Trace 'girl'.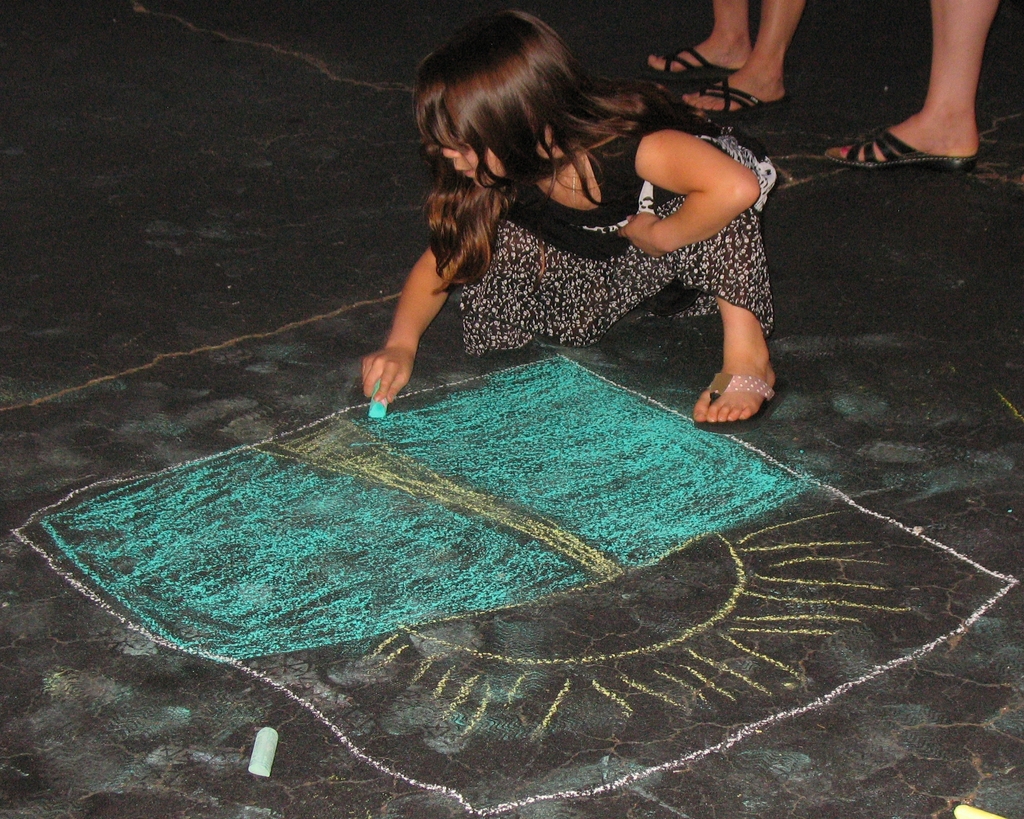
Traced to region(356, 6, 783, 428).
